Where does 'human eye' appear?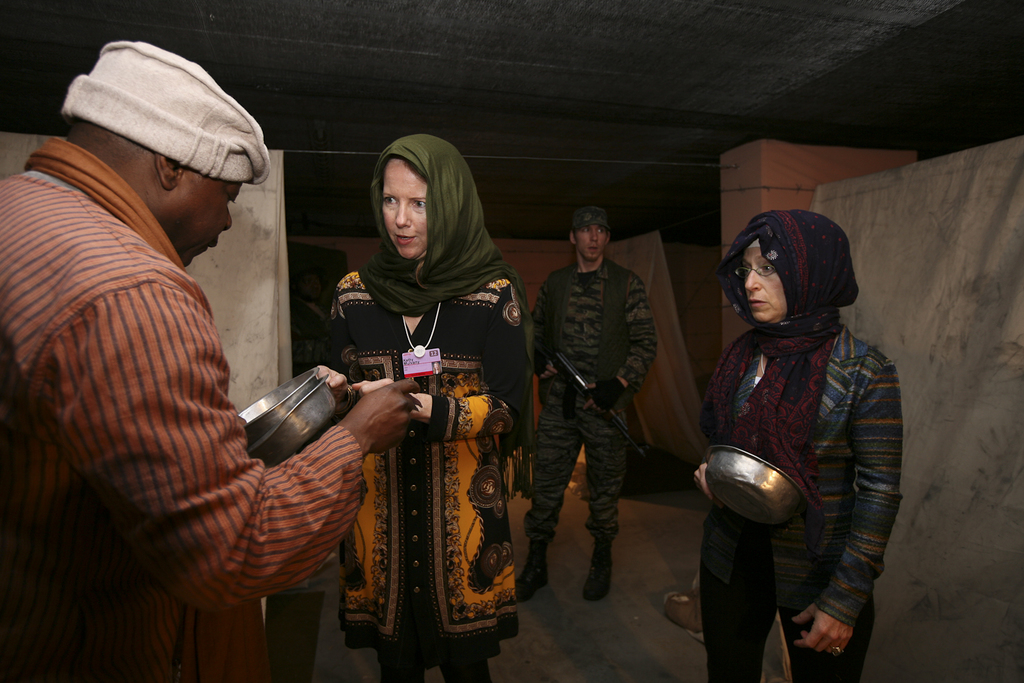
Appears at x1=756 y1=261 x2=776 y2=275.
